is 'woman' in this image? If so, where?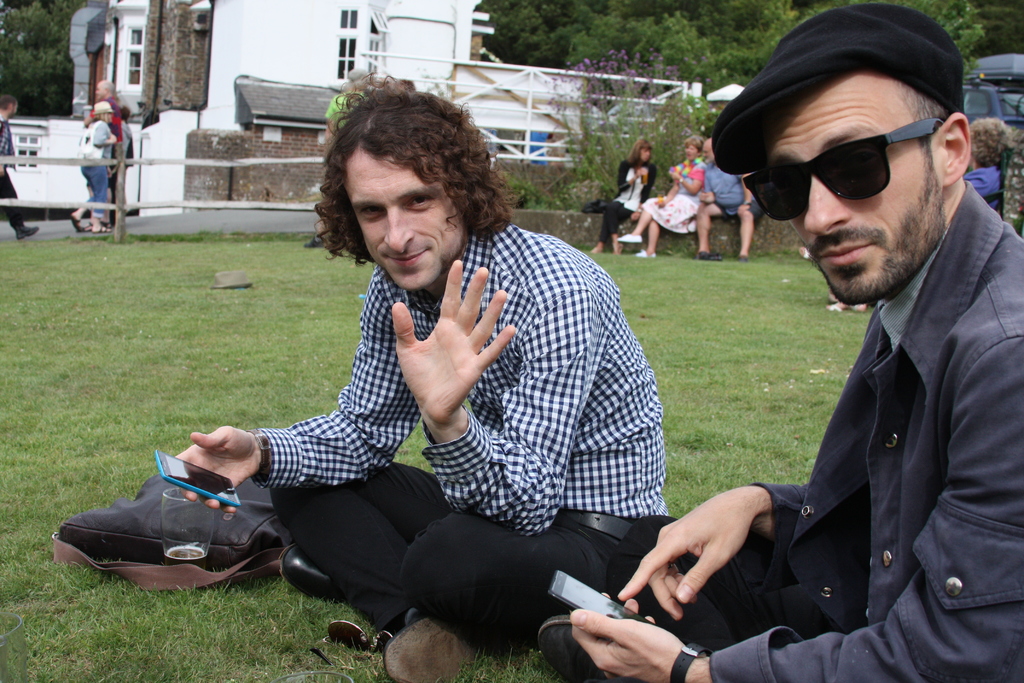
Yes, at 618 136 708 256.
